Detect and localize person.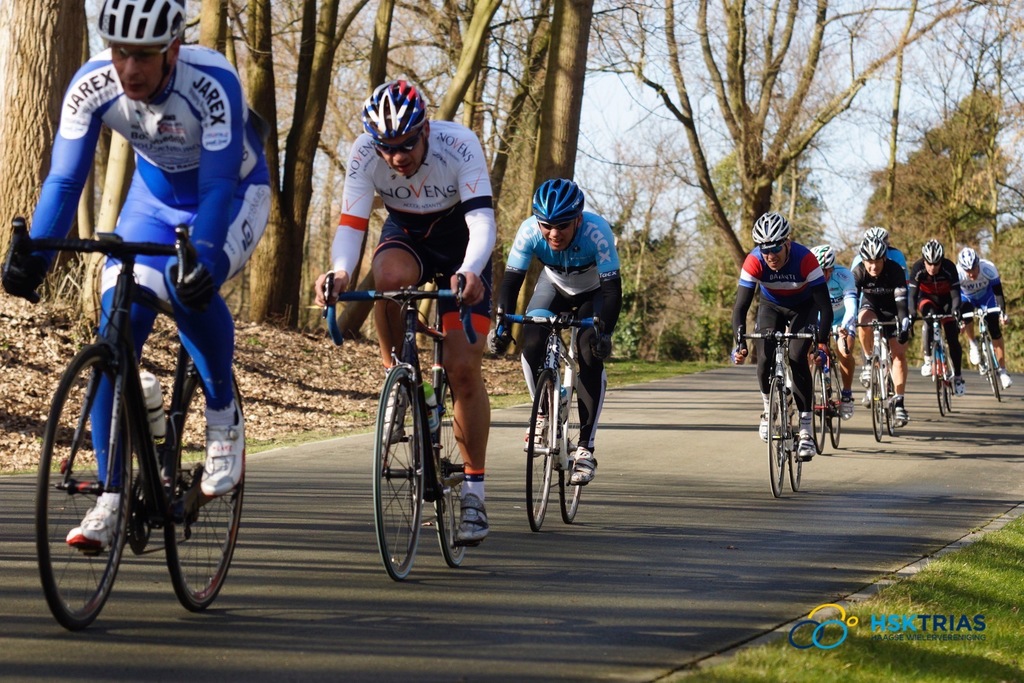
Localized at x1=486, y1=180, x2=622, y2=488.
